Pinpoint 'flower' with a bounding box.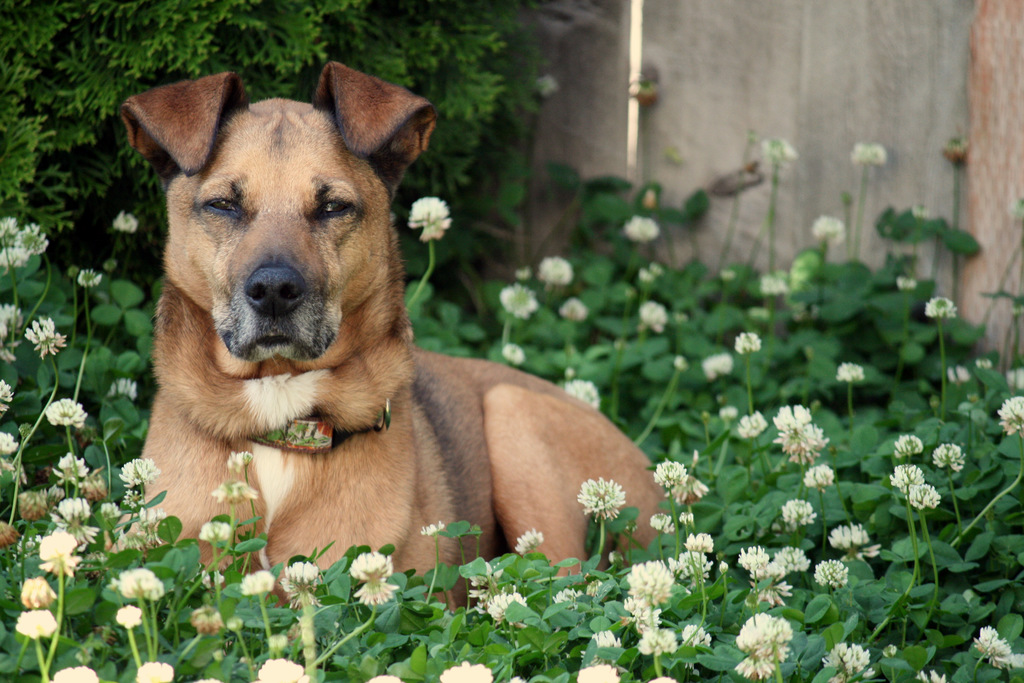
BBox(650, 673, 675, 682).
